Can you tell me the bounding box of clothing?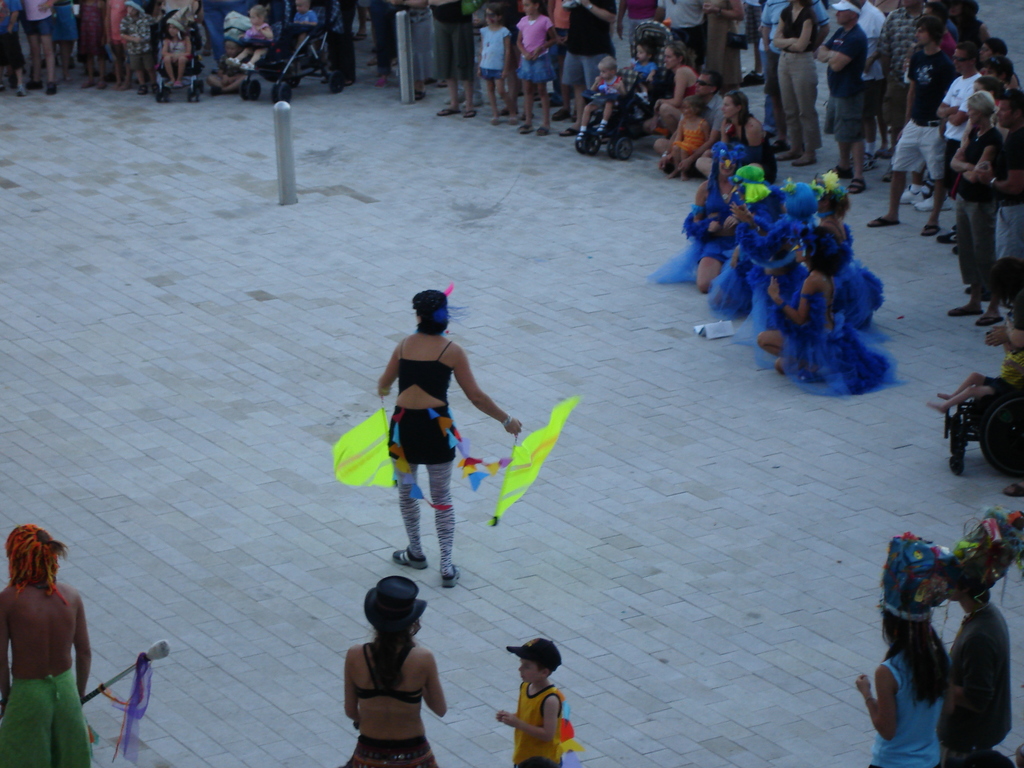
(118,12,156,73).
